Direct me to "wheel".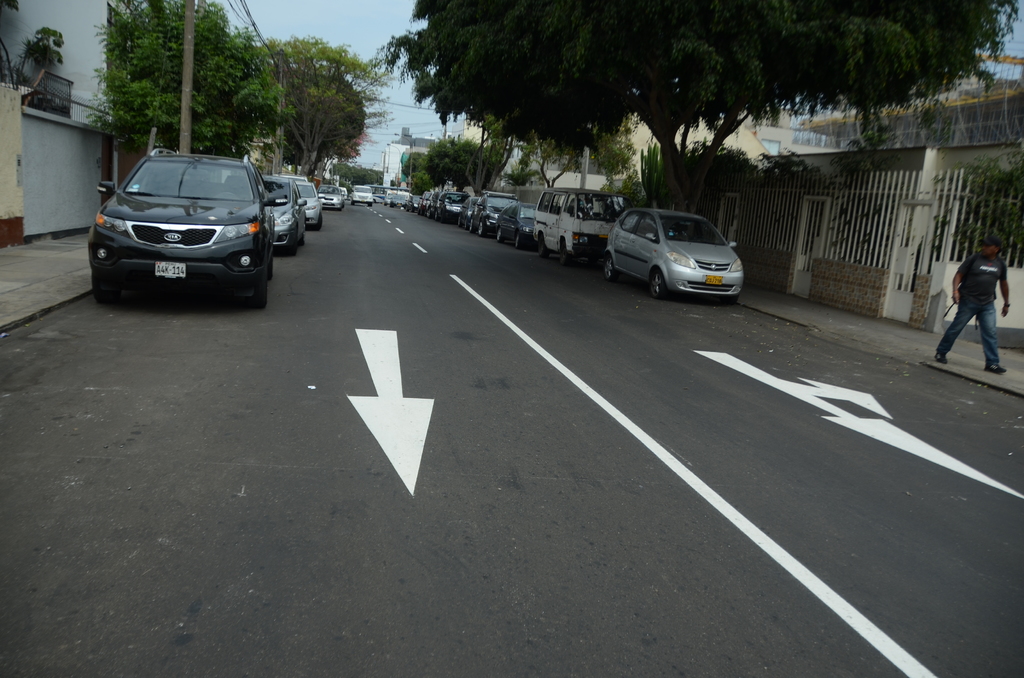
Direction: 287/229/299/254.
